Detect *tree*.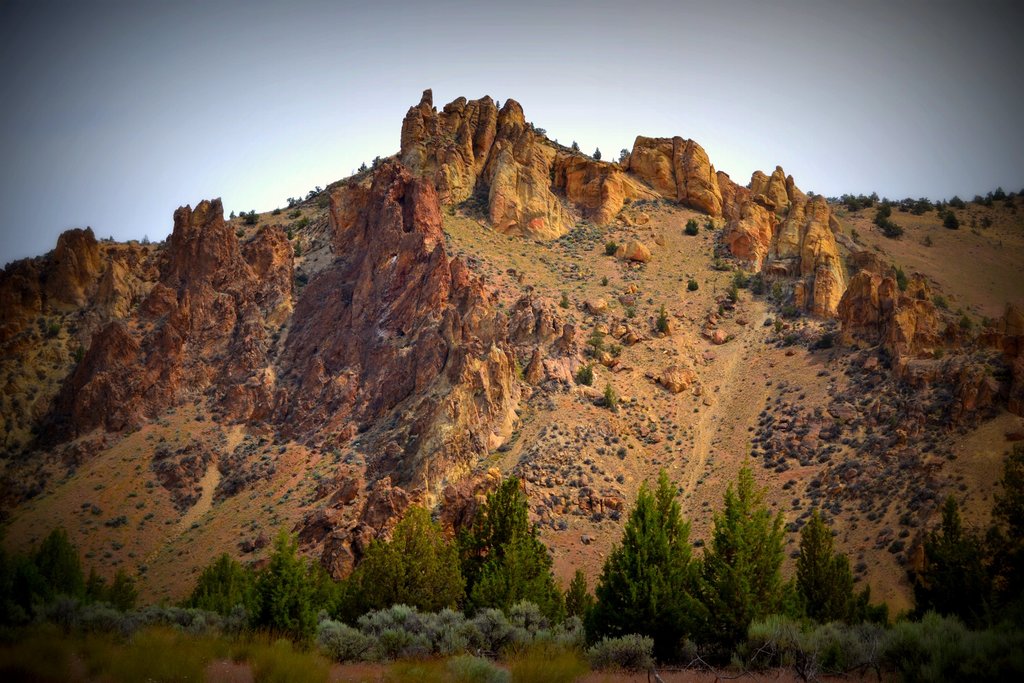
Detected at [120, 568, 137, 621].
